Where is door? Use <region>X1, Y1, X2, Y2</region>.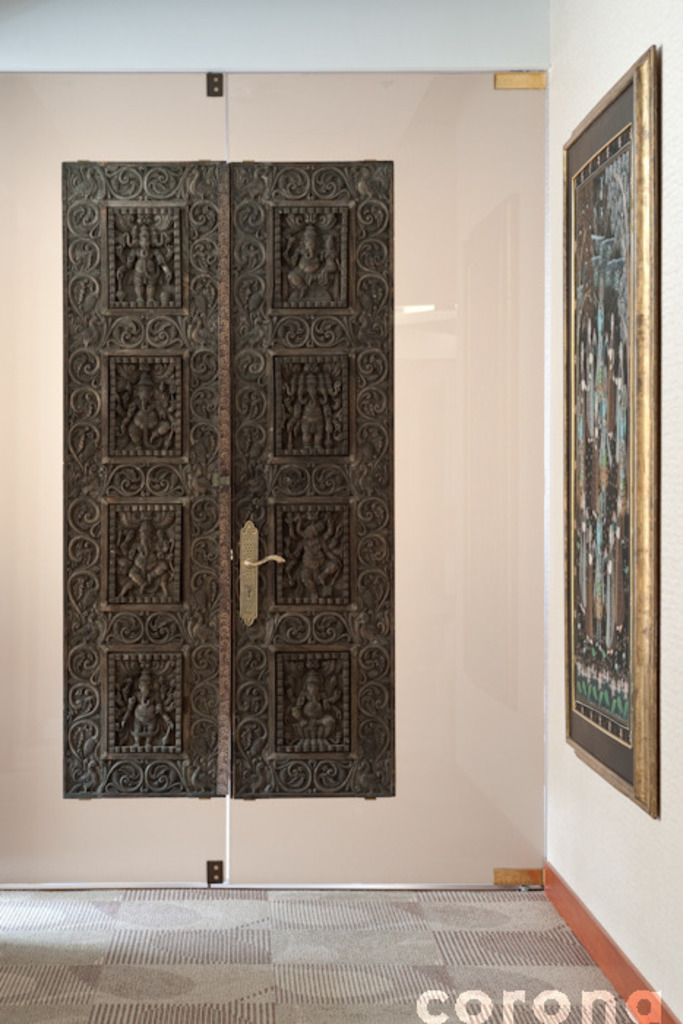
<region>64, 197, 385, 771</region>.
